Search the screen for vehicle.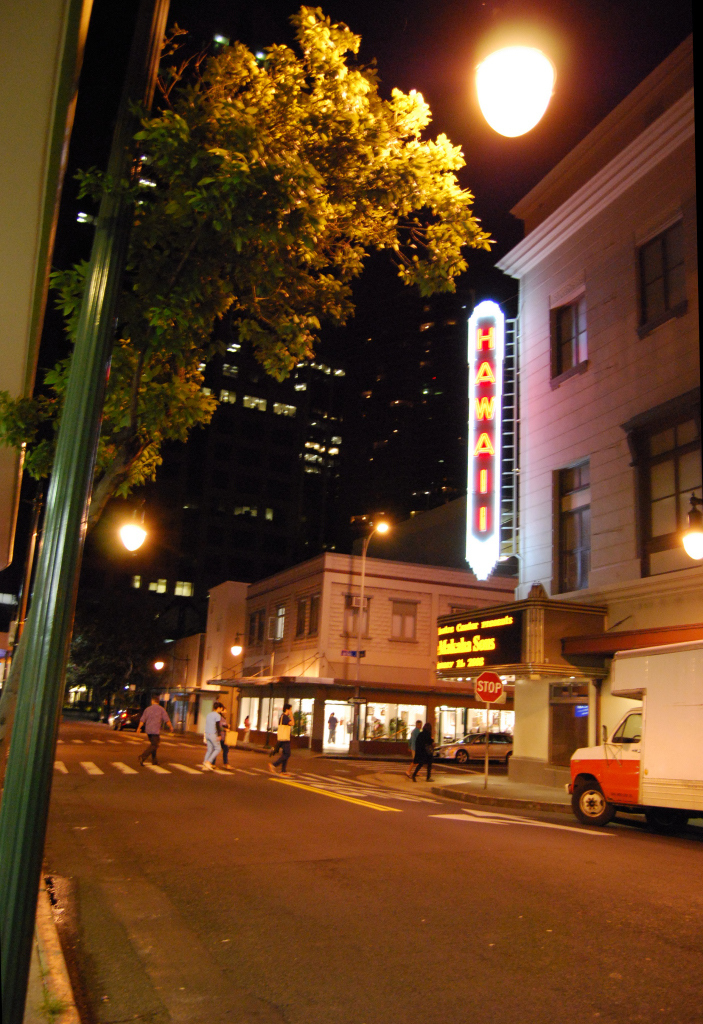
Found at (108,706,143,735).
